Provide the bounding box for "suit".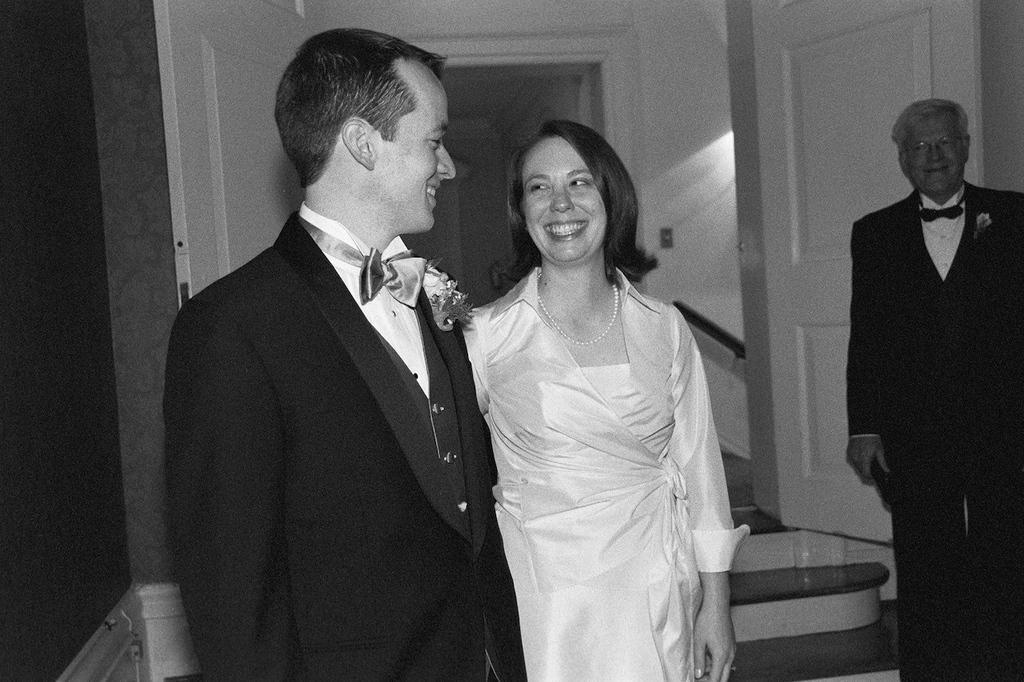
box(843, 192, 1023, 681).
